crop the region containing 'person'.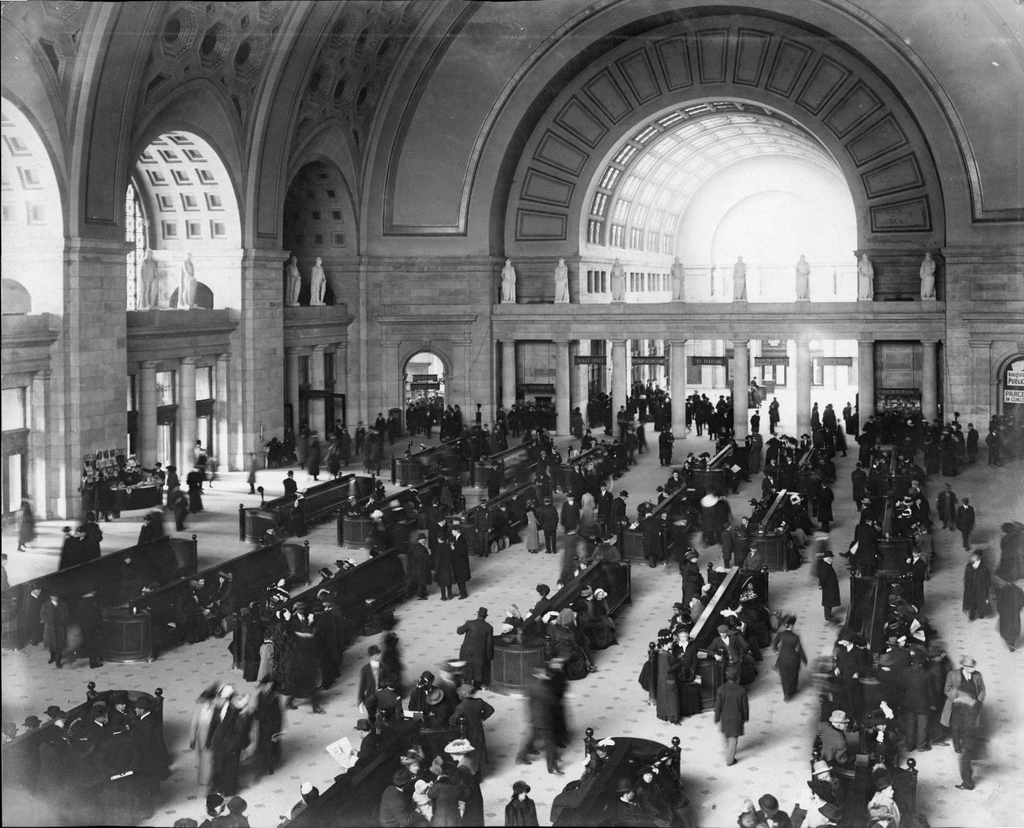
Crop region: bbox=(808, 520, 830, 593).
